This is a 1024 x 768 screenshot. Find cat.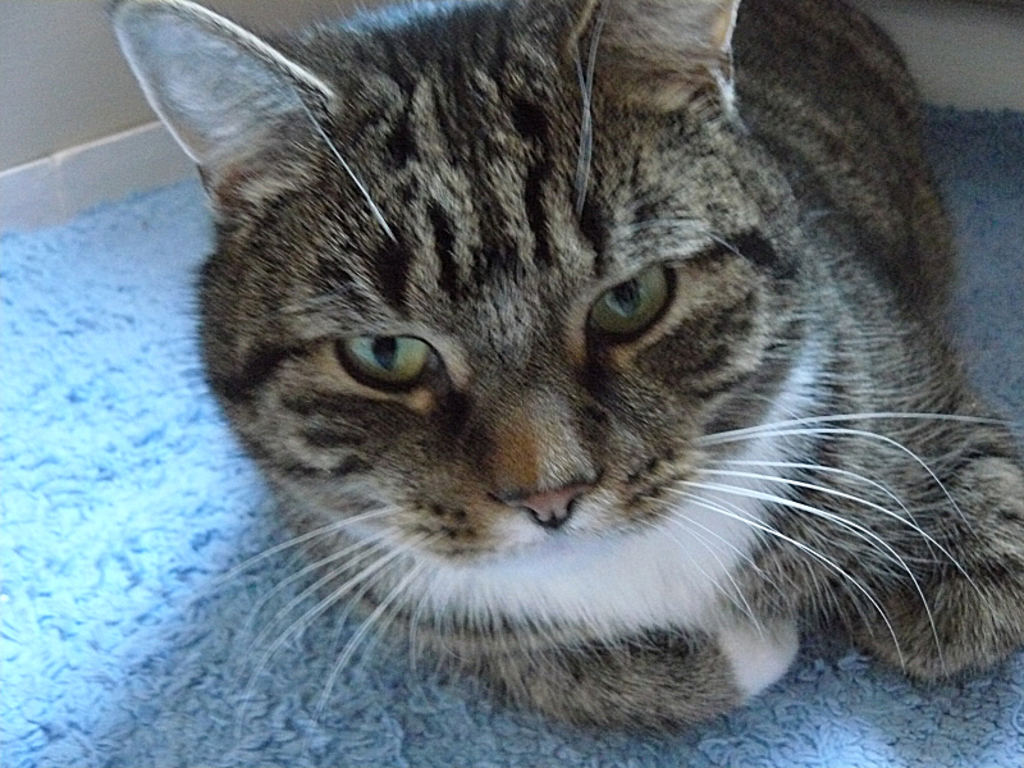
Bounding box: <box>96,0,1023,756</box>.
